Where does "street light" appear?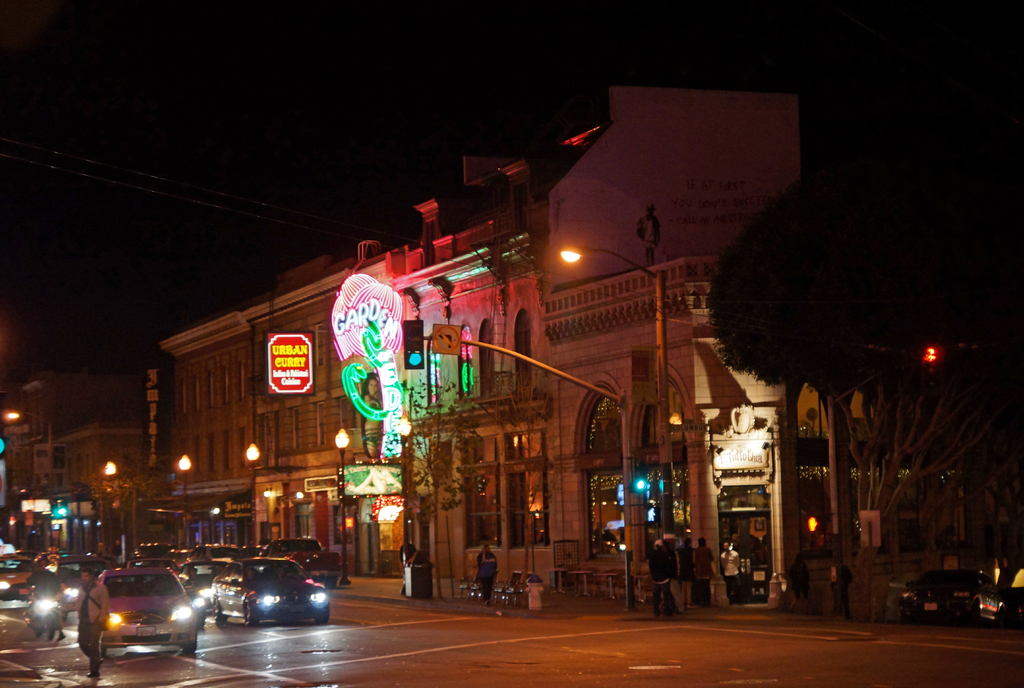
Appears at bbox=(242, 444, 261, 543).
